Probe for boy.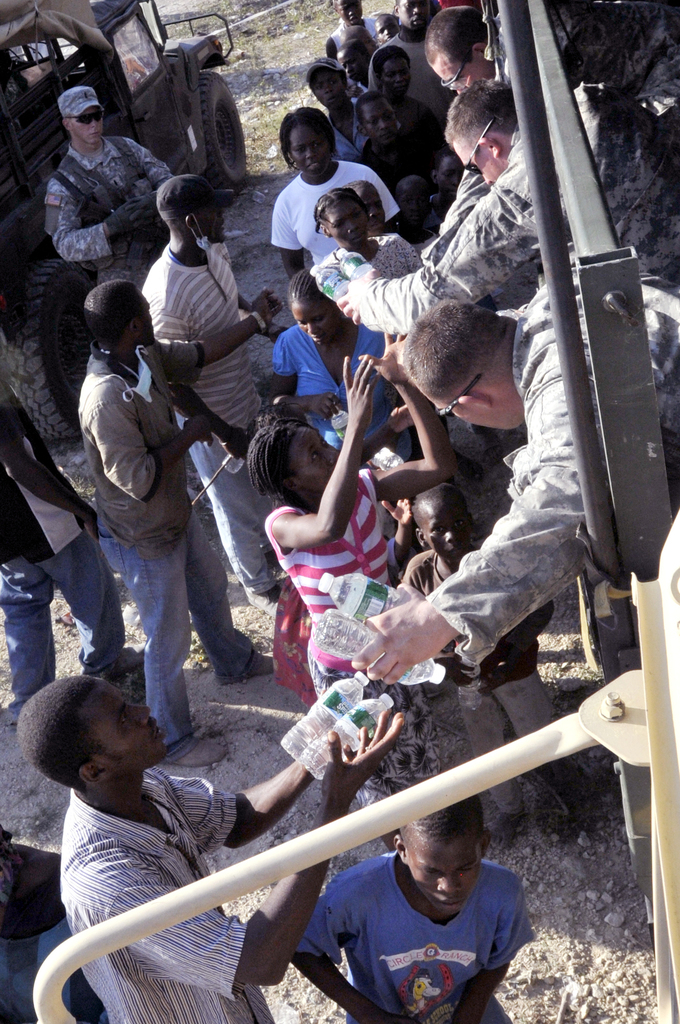
Probe result: detection(393, 477, 588, 839).
